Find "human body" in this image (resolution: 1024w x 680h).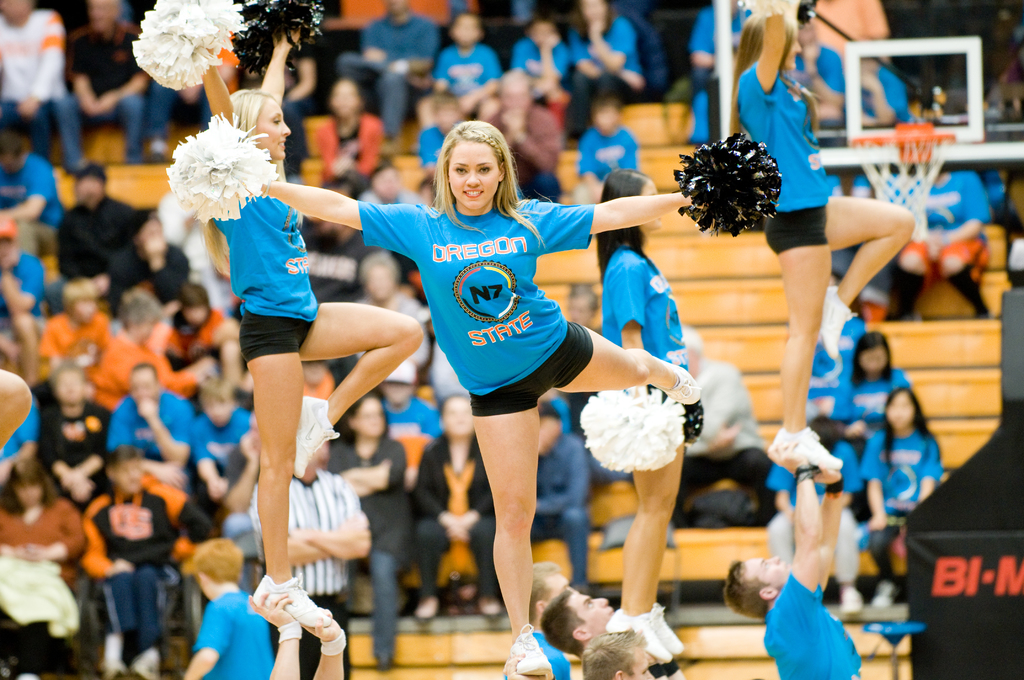
(239, 121, 711, 675).
